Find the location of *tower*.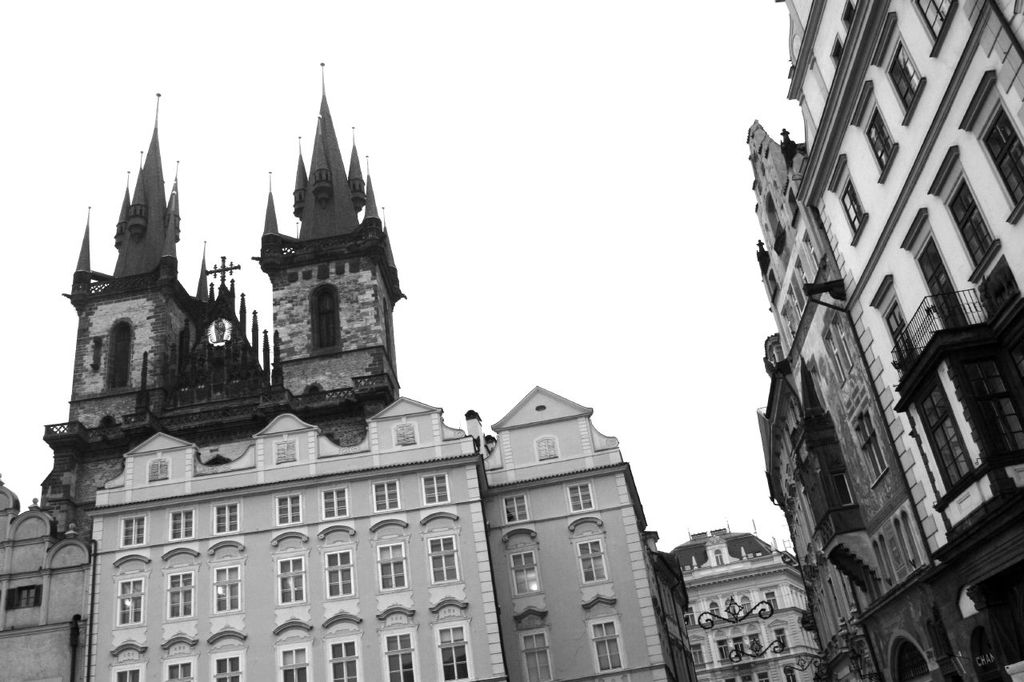
Location: (left=166, top=232, right=295, bottom=449).
